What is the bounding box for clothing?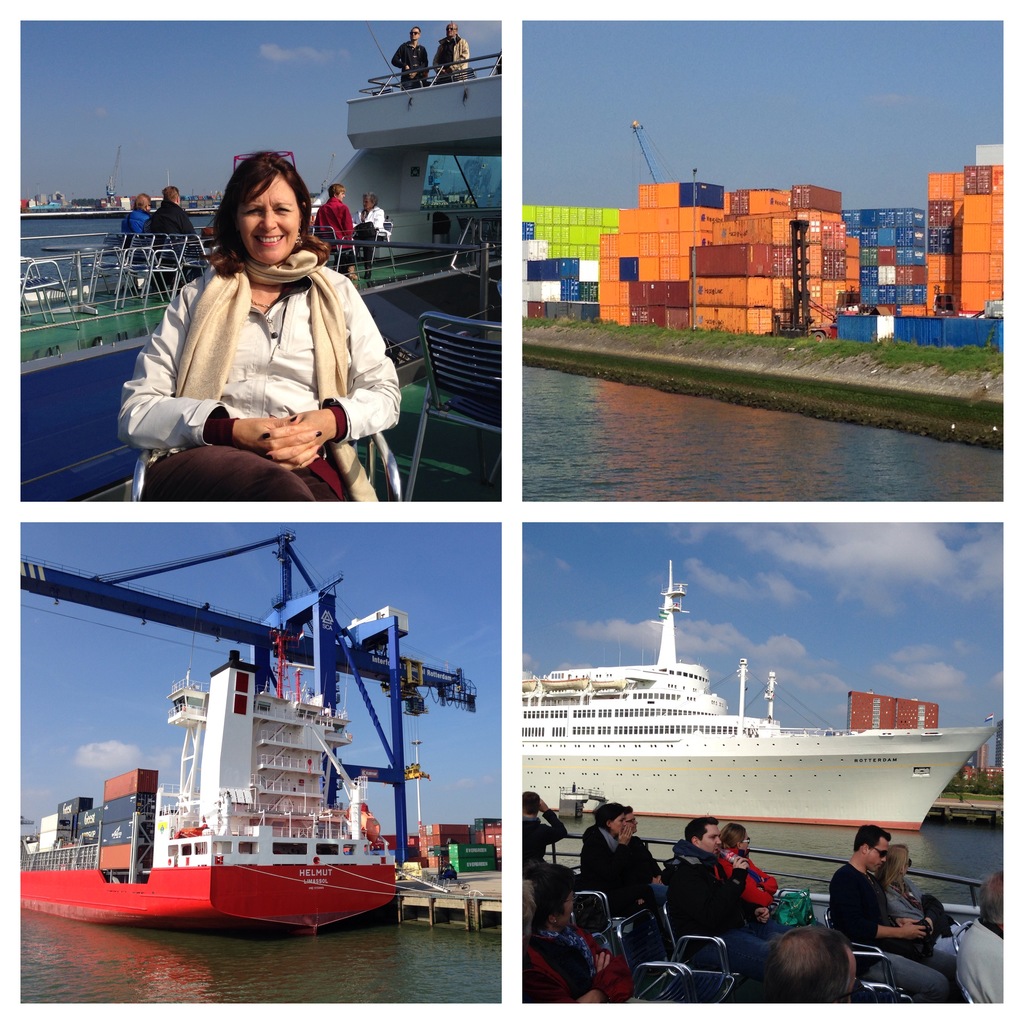
left=960, top=918, right=1004, bottom=1004.
